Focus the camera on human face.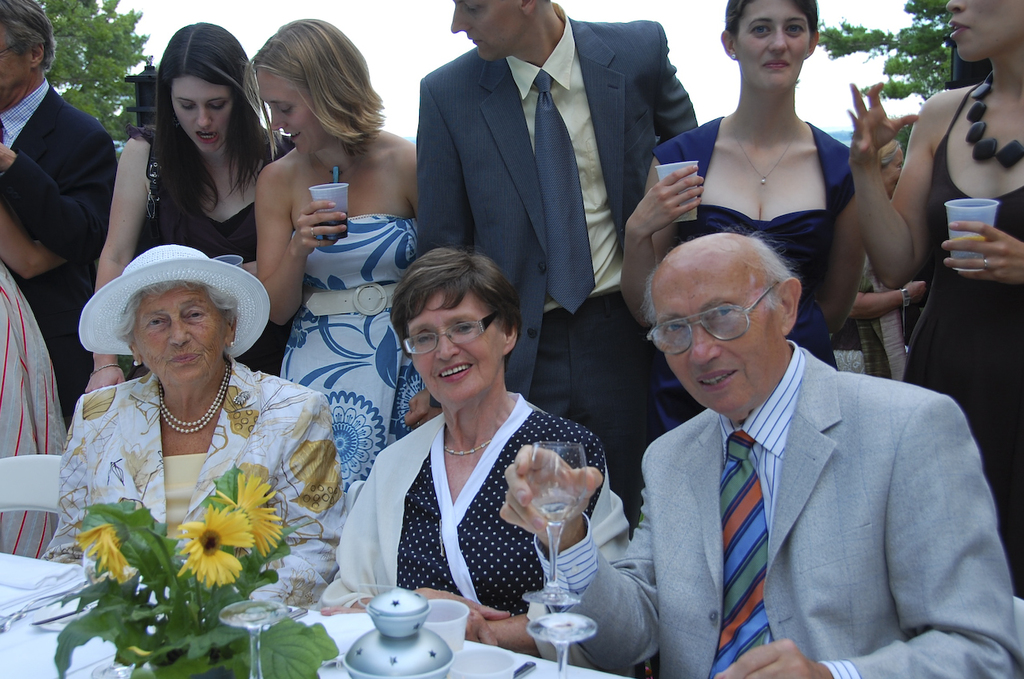
Focus region: (left=656, top=281, right=779, bottom=414).
